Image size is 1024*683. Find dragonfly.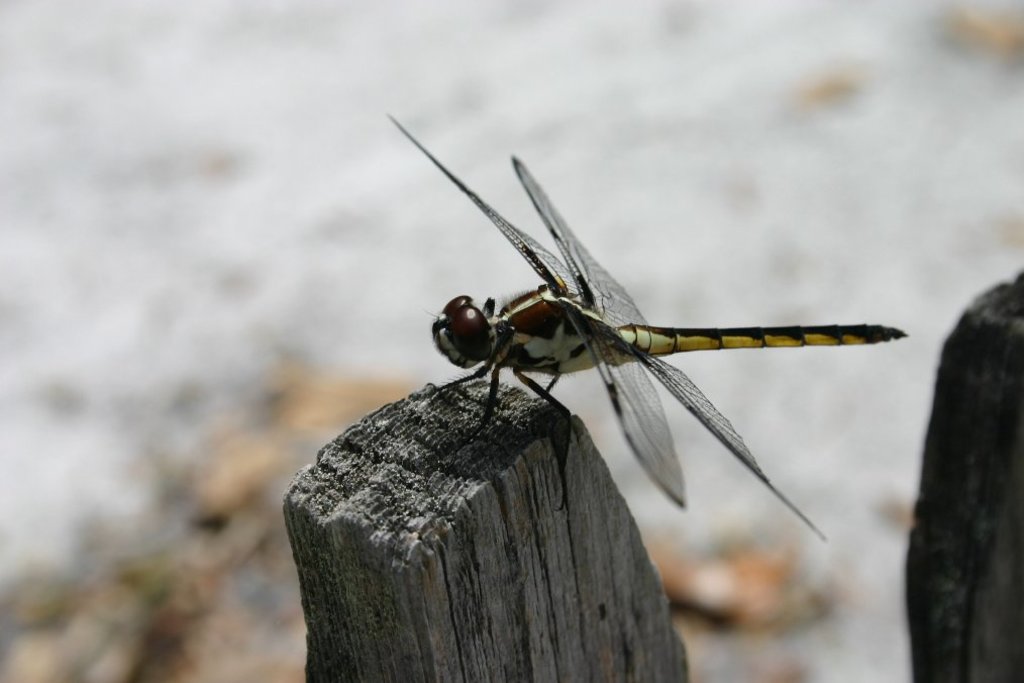
{"x1": 387, "y1": 111, "x2": 915, "y2": 546}.
